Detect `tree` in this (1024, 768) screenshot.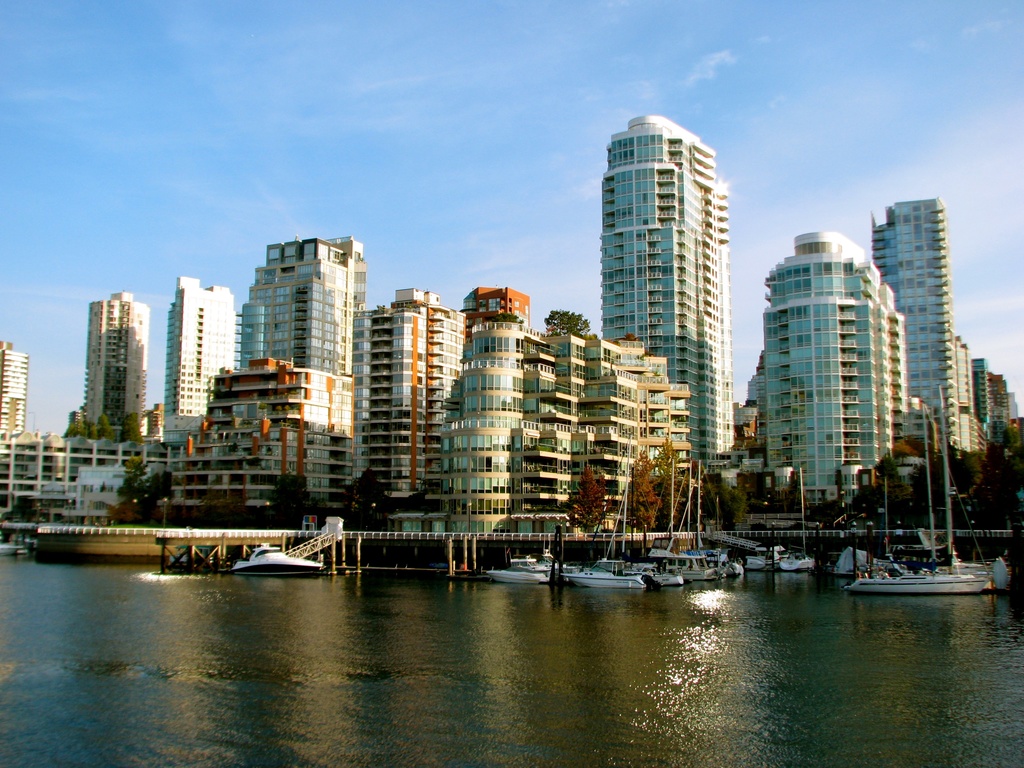
Detection: region(117, 410, 142, 447).
